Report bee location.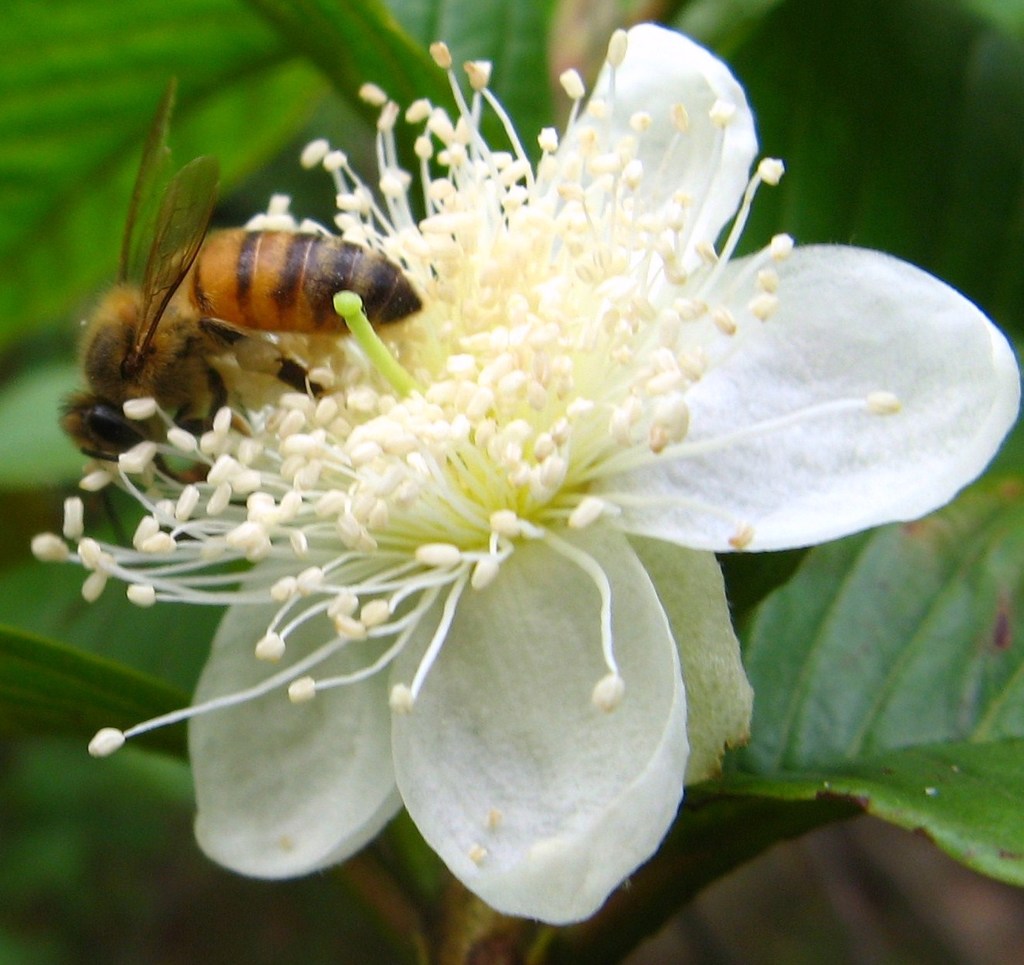
Report: (53, 352, 303, 587).
